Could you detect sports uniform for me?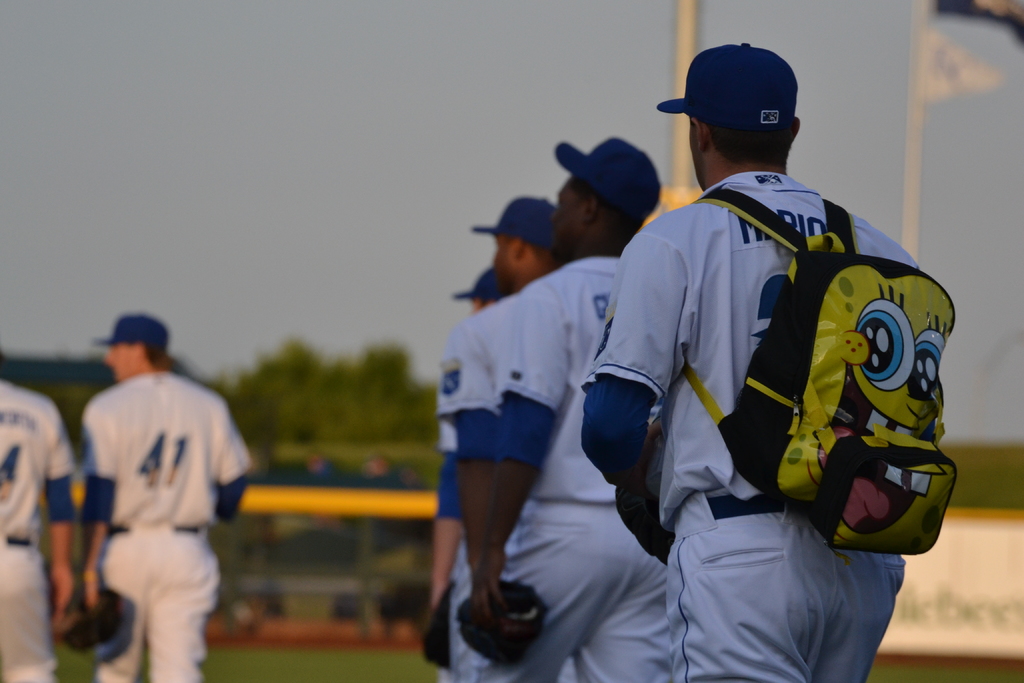
Detection result: region(428, 268, 510, 466).
